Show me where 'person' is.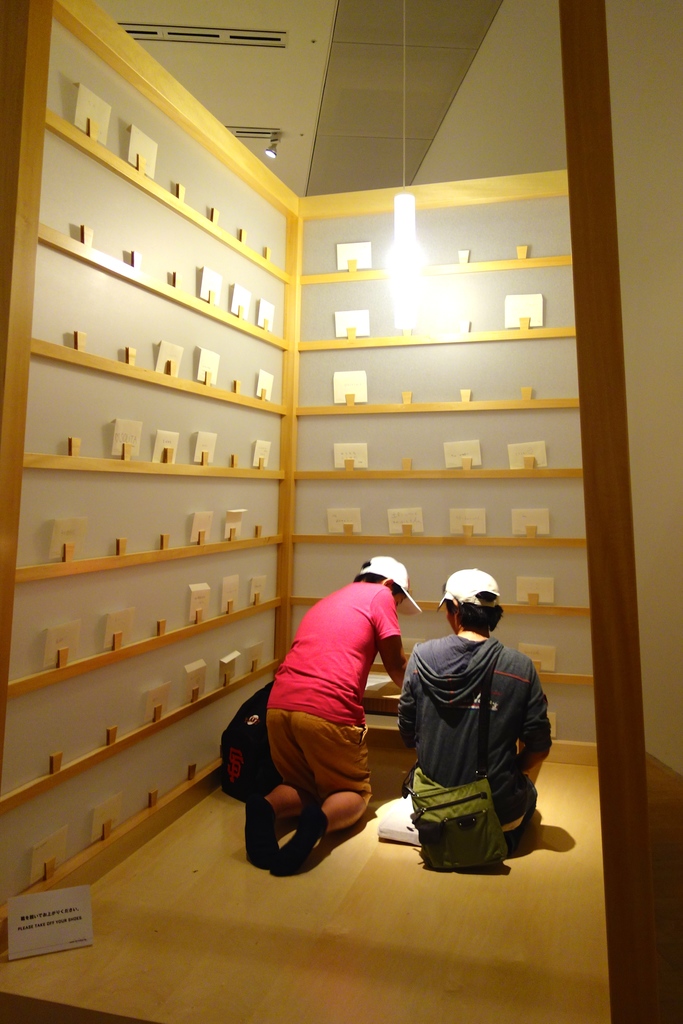
'person' is at select_region(234, 536, 421, 879).
